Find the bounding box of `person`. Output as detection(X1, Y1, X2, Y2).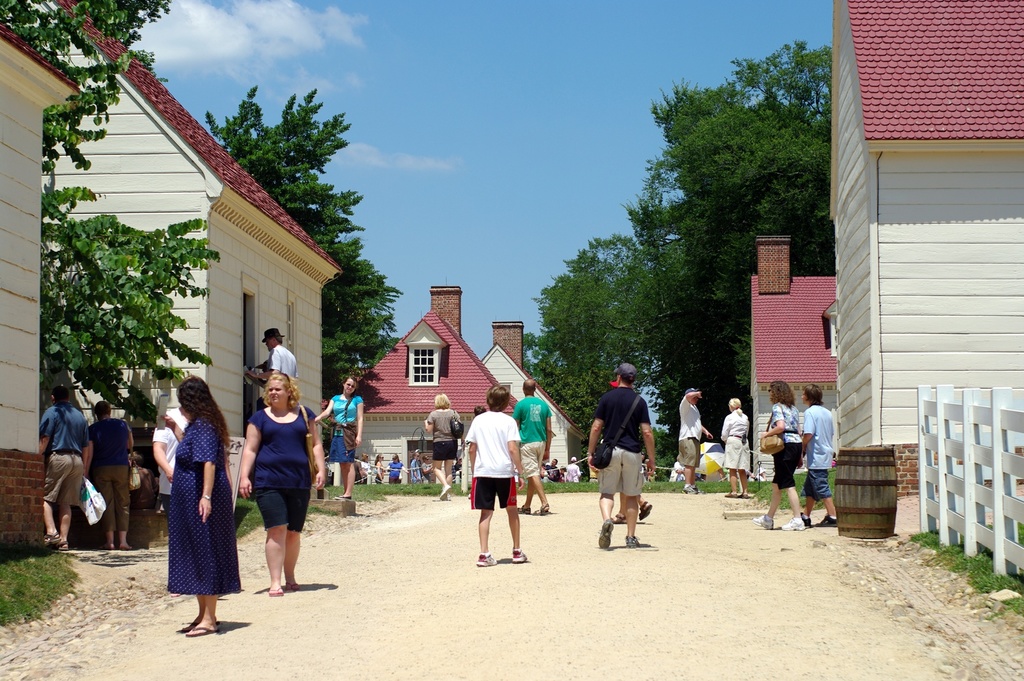
detection(674, 388, 711, 492).
